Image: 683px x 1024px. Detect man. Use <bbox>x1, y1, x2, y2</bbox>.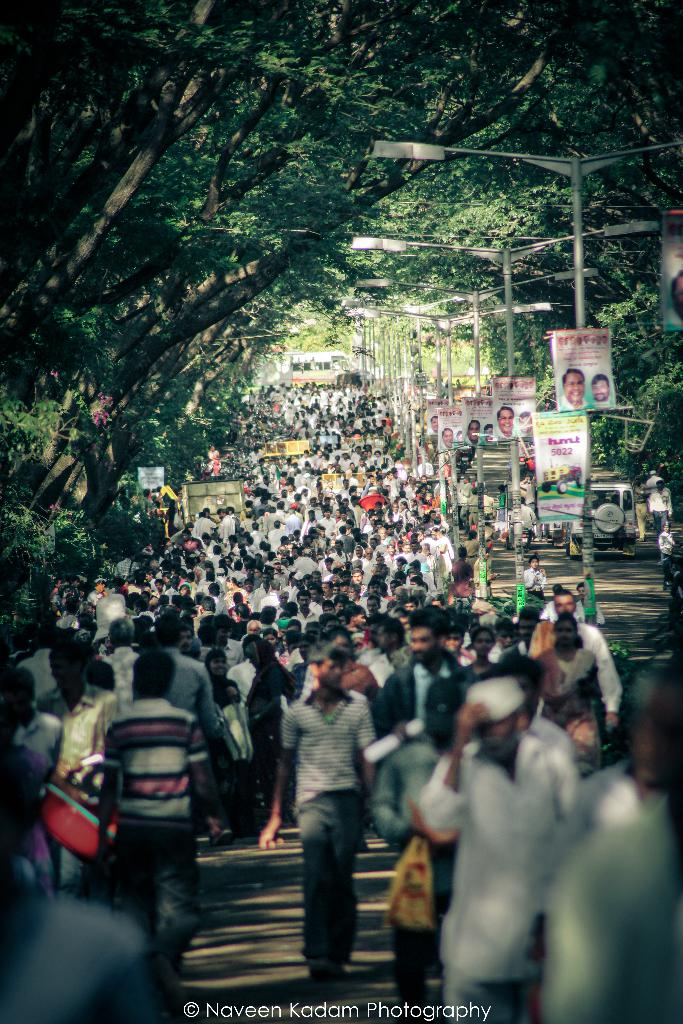
<bbox>353, 545, 363, 568</bbox>.
